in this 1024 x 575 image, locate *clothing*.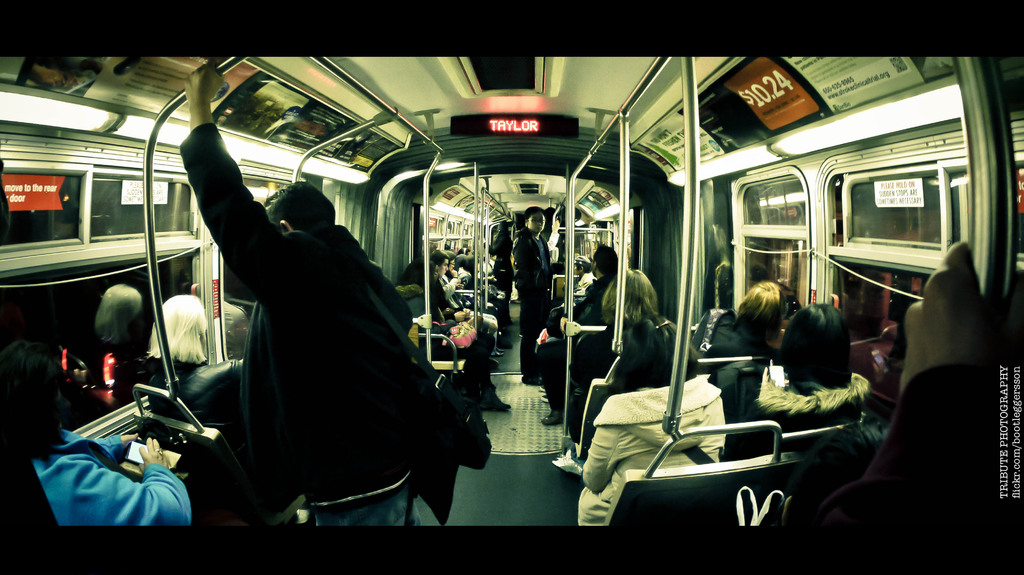
Bounding box: (717, 376, 871, 460).
